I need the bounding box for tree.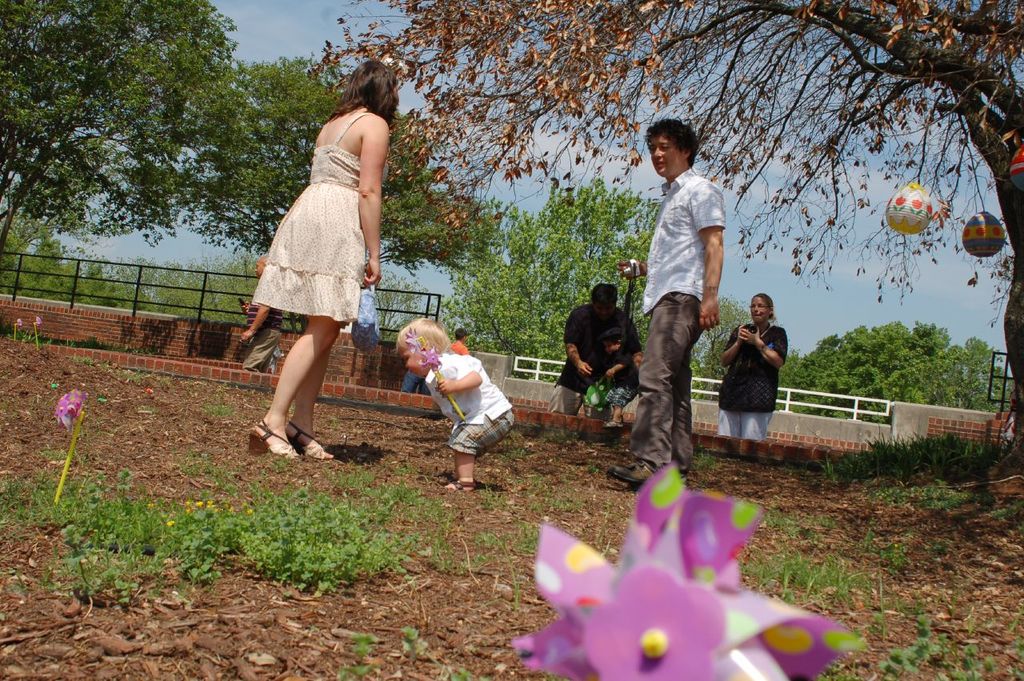
Here it is: Rect(440, 171, 692, 392).
